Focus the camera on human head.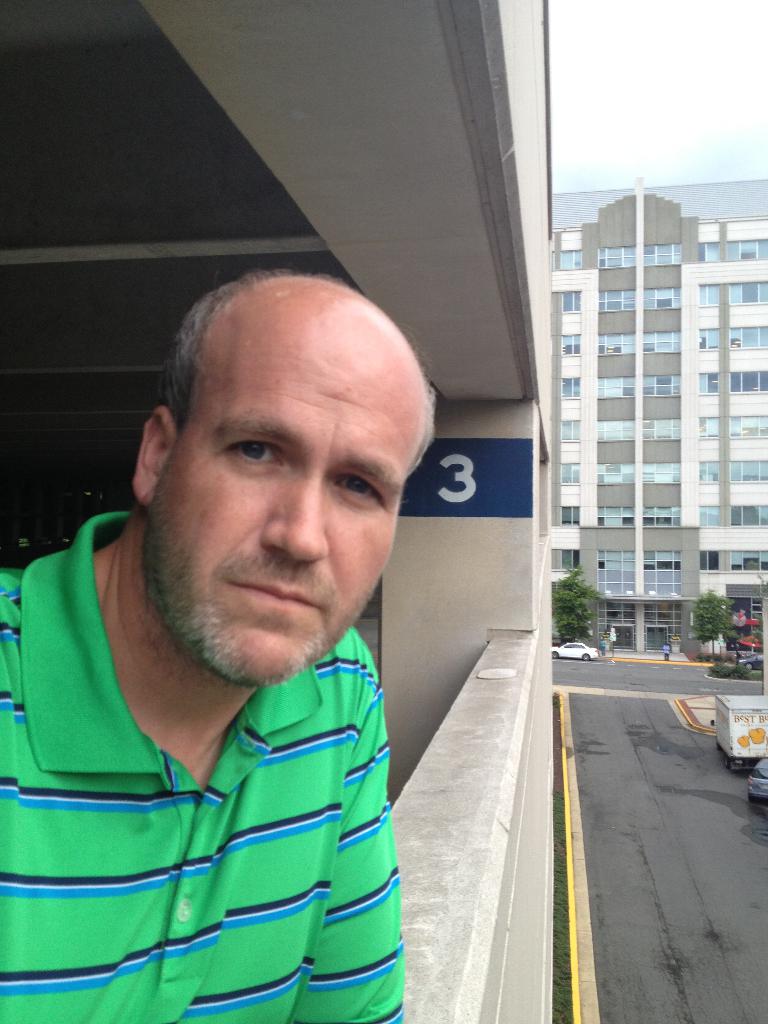
Focus region: {"left": 131, "top": 257, "right": 429, "bottom": 644}.
